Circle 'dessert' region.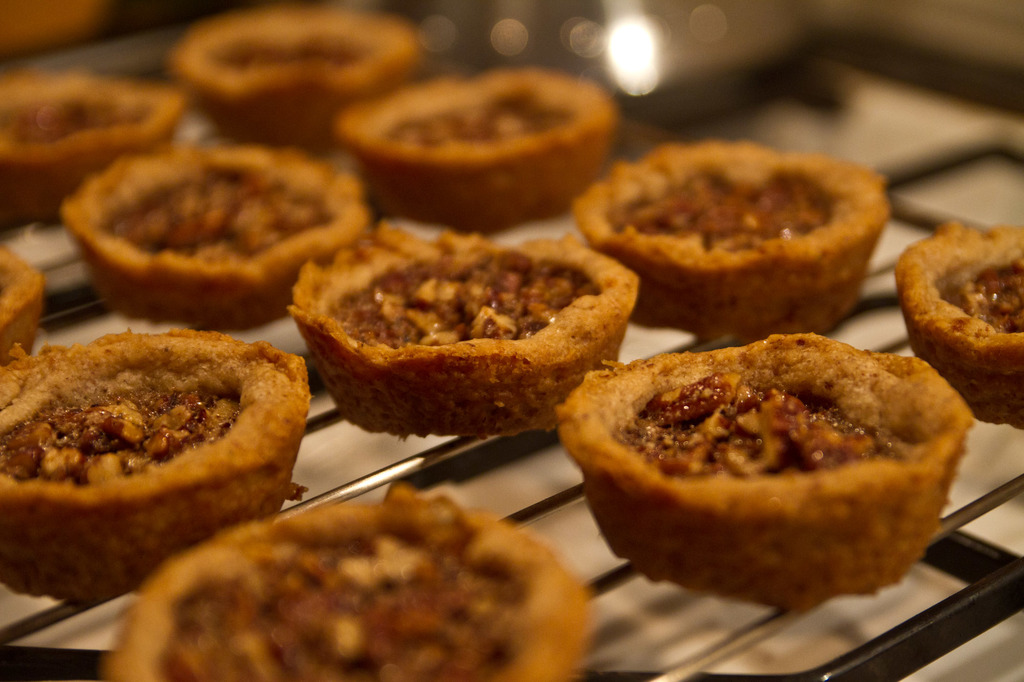
Region: crop(60, 146, 371, 311).
